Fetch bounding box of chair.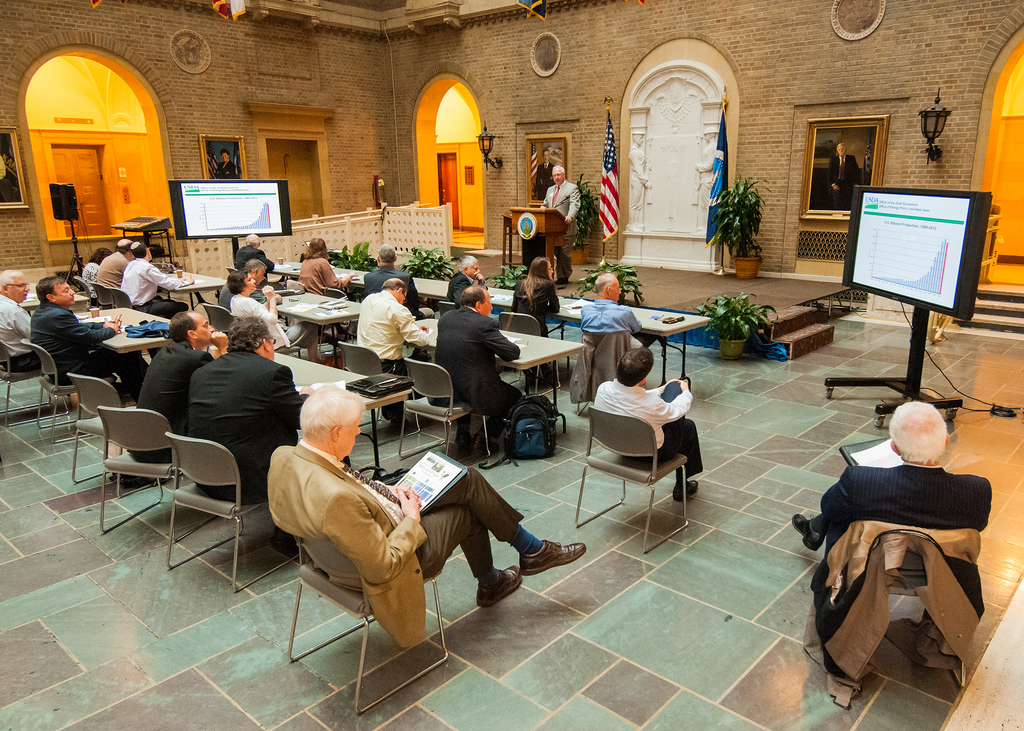
Bbox: 320,286,351,302.
